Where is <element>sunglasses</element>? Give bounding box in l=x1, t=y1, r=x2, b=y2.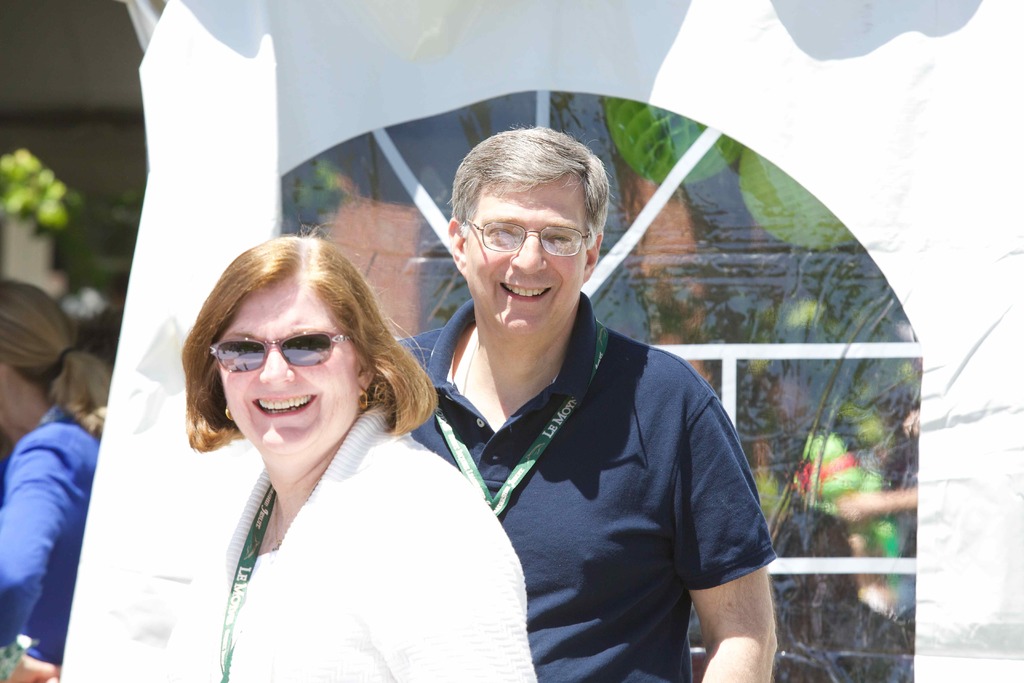
l=207, t=336, r=355, b=368.
